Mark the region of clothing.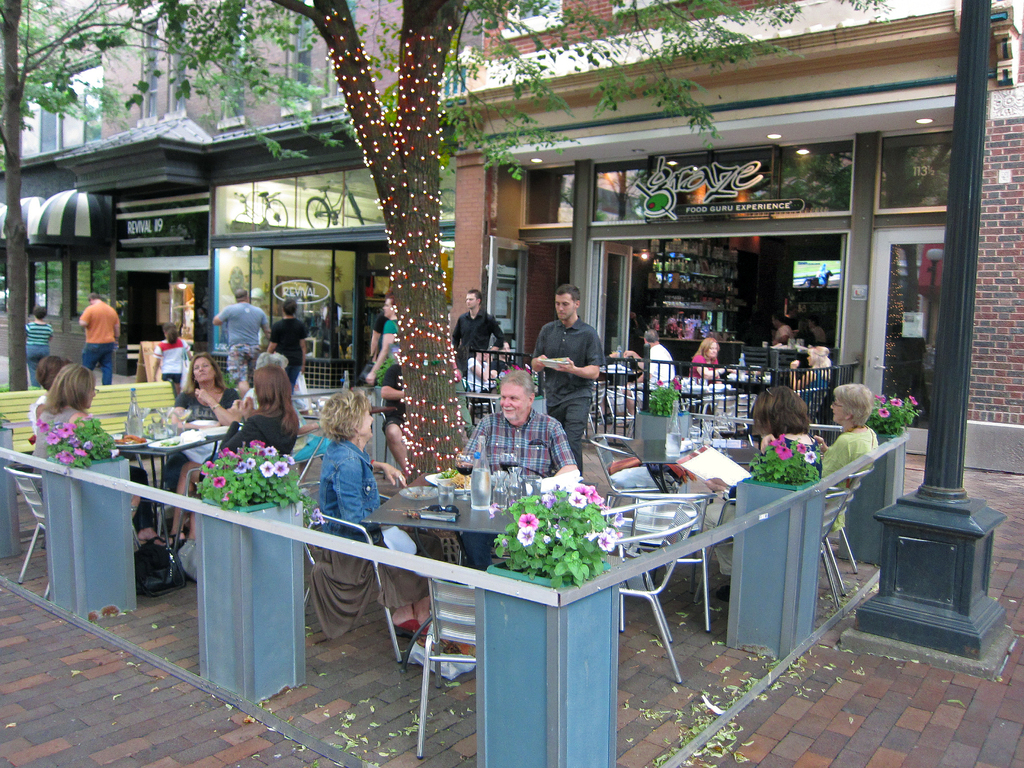
Region: Rect(449, 307, 506, 360).
